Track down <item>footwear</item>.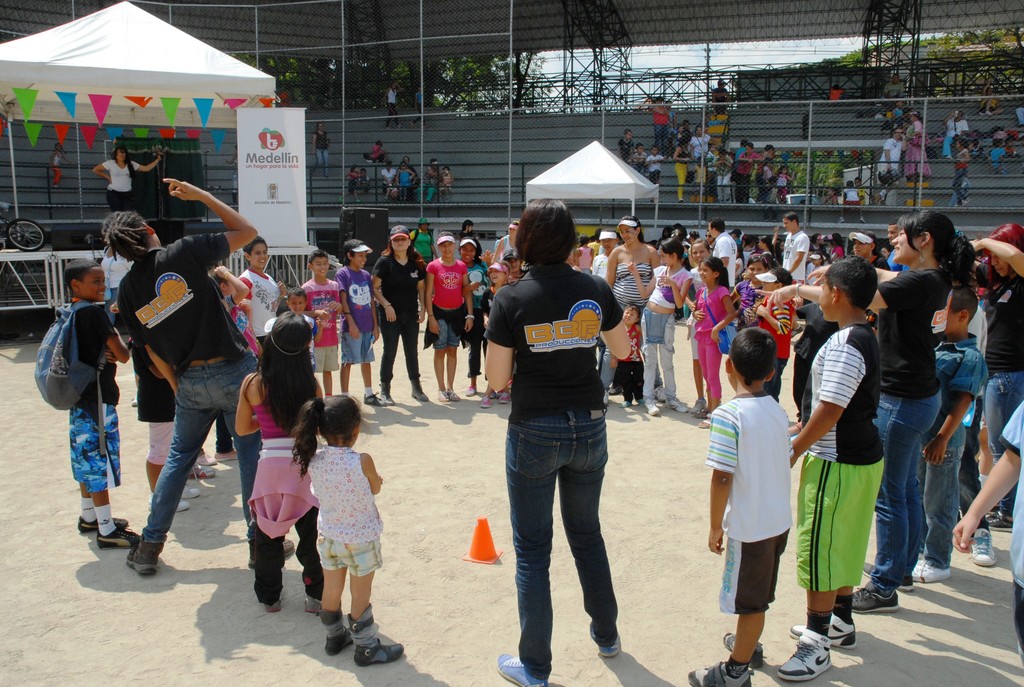
Tracked to crop(794, 610, 858, 649).
